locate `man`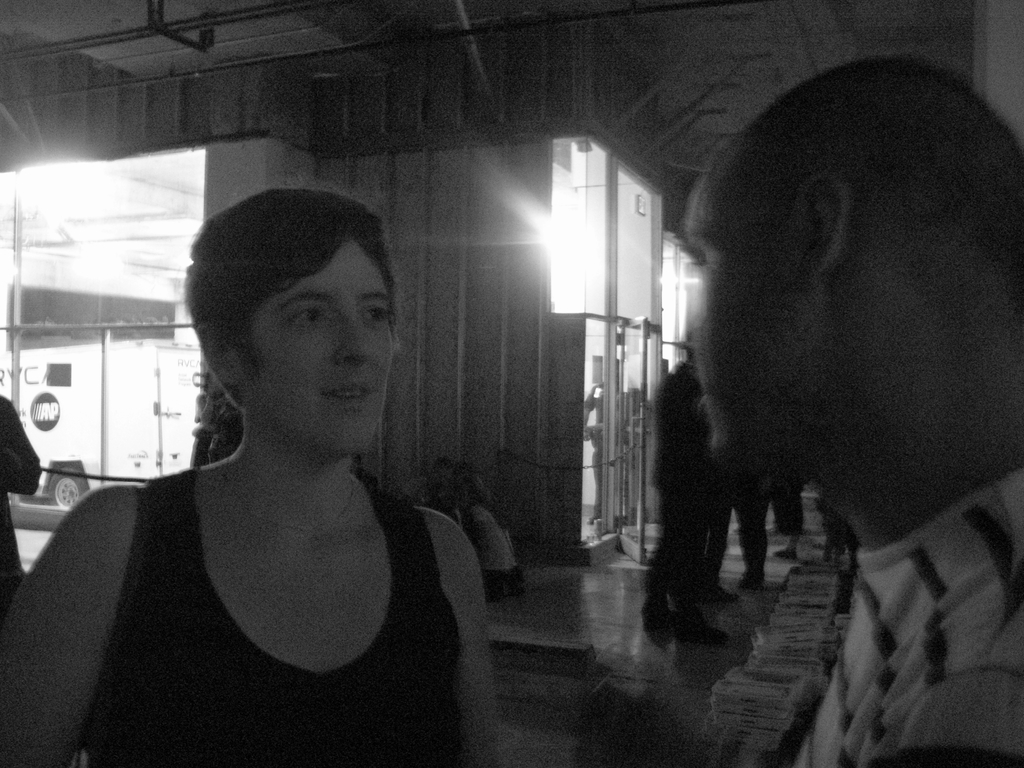
<region>639, 340, 735, 643</region>
